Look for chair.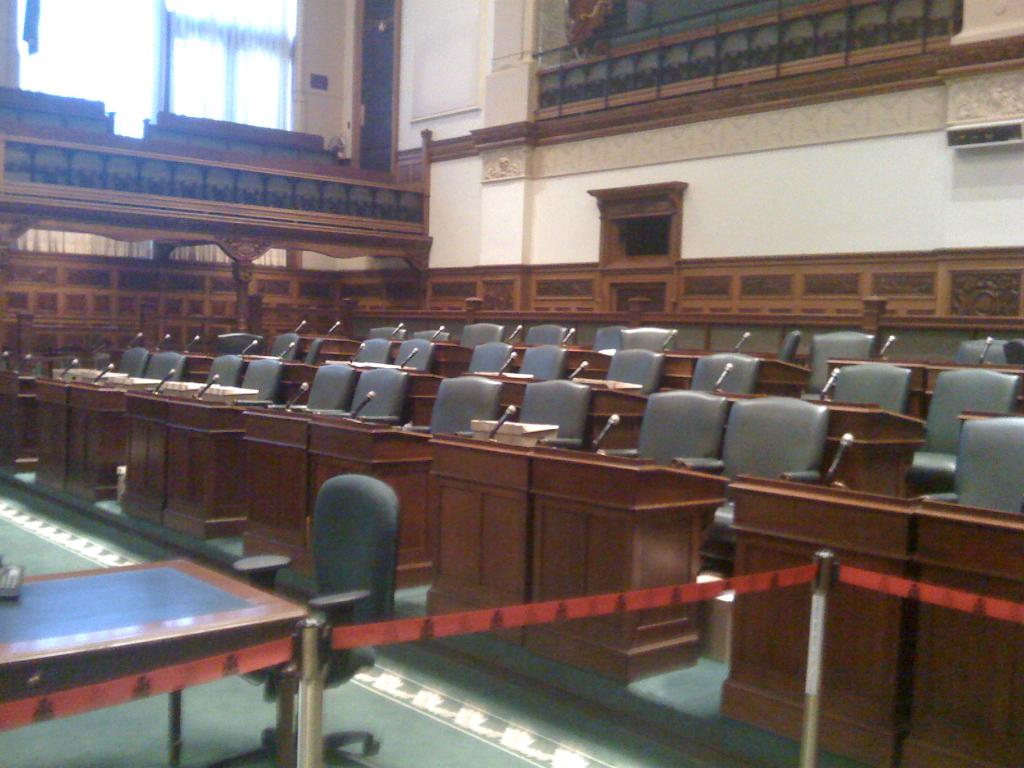
Found: (left=302, top=338, right=319, bottom=360).
